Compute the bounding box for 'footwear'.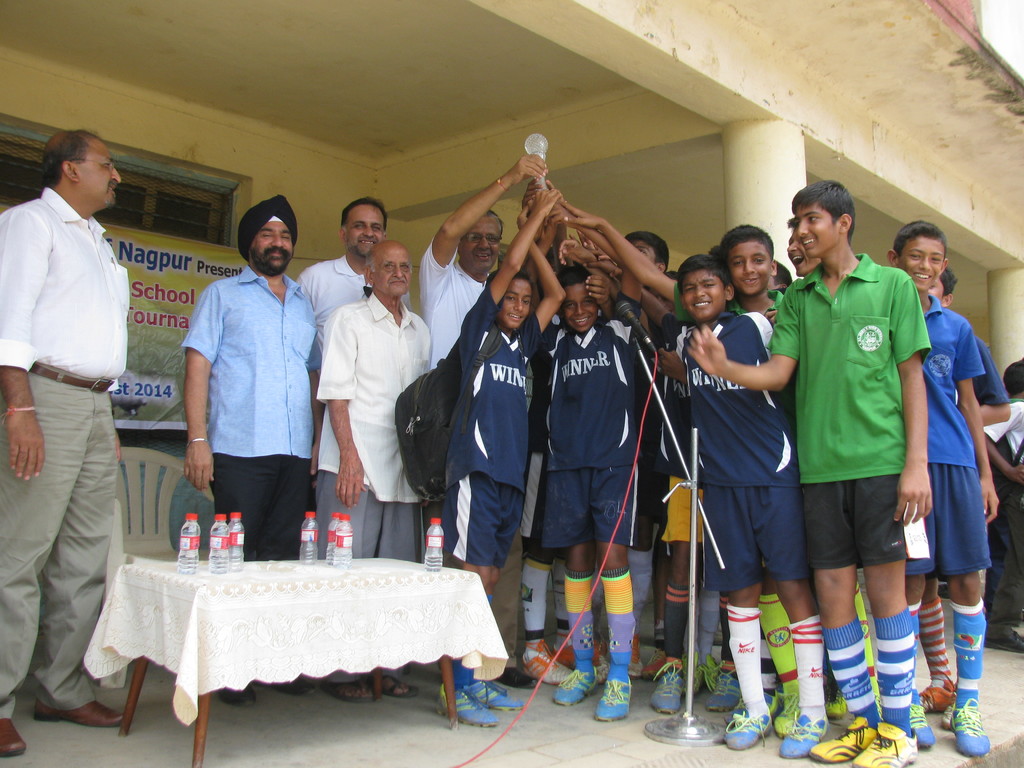
BBox(763, 684, 774, 717).
